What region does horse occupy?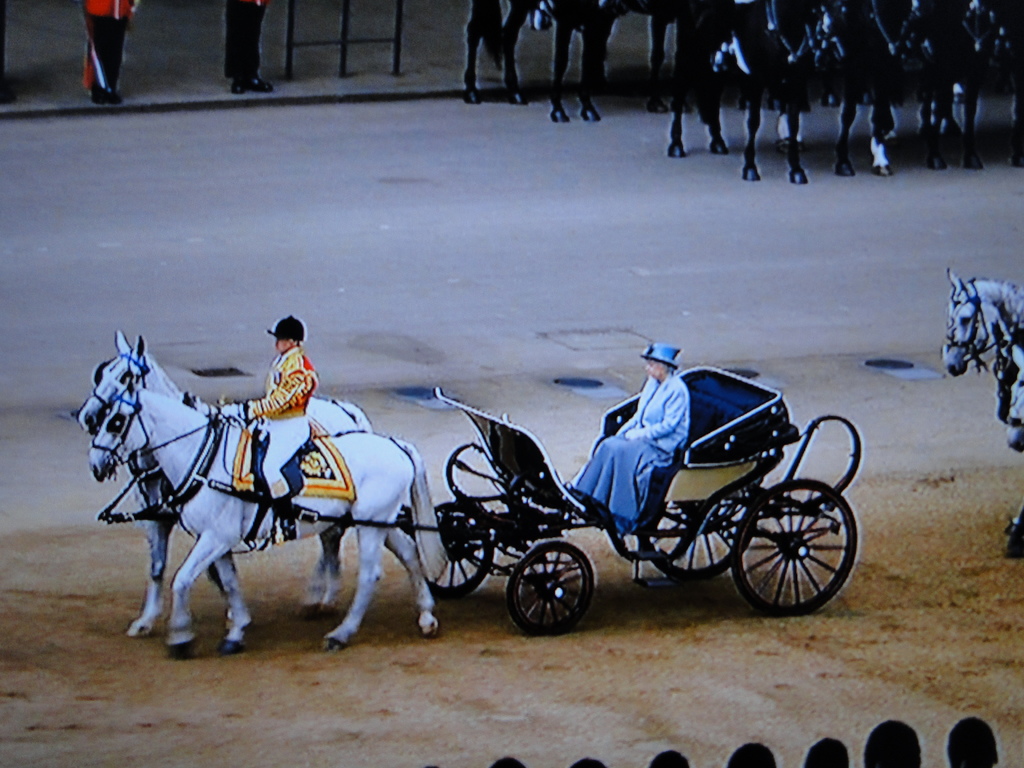
(936, 266, 1023, 379).
